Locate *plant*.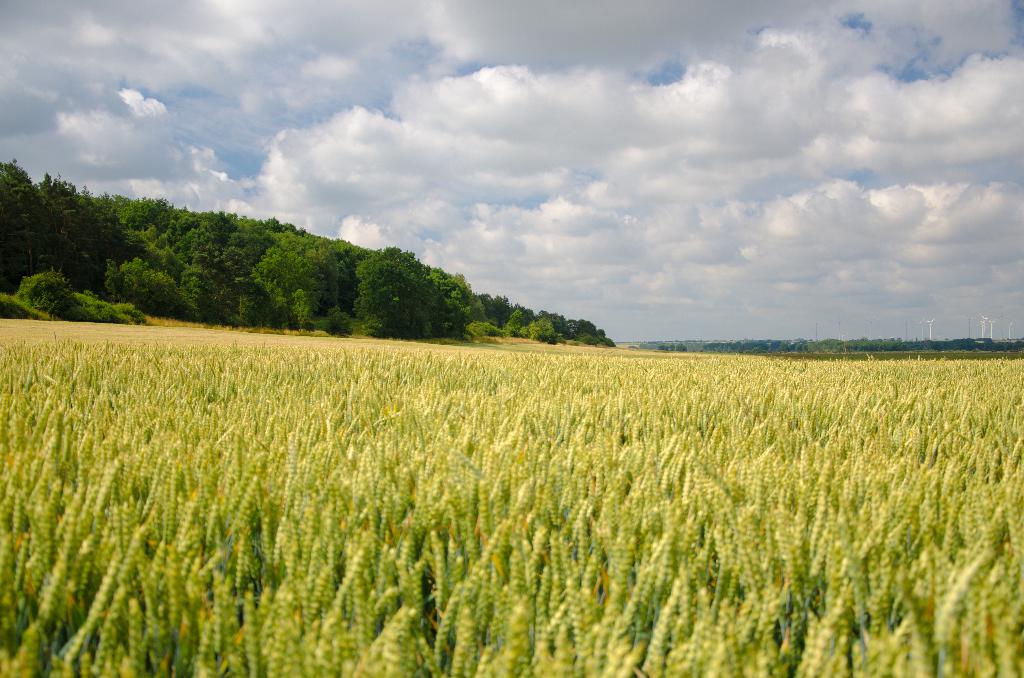
Bounding box: (x1=499, y1=315, x2=529, y2=339).
